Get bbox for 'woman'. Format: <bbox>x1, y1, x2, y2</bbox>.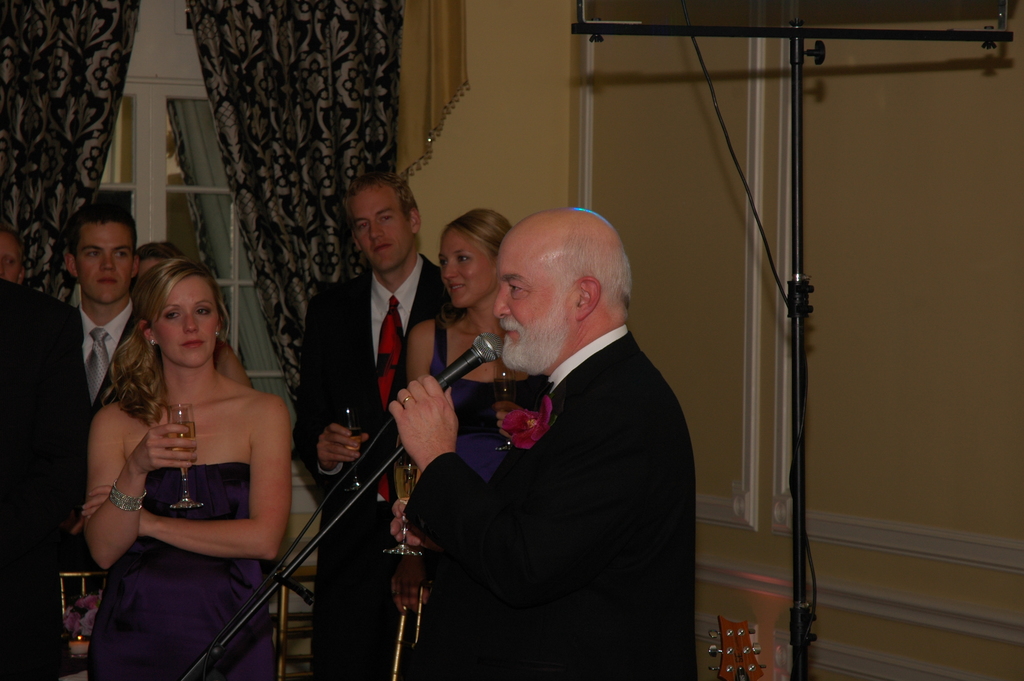
<bbox>68, 242, 296, 664</bbox>.
